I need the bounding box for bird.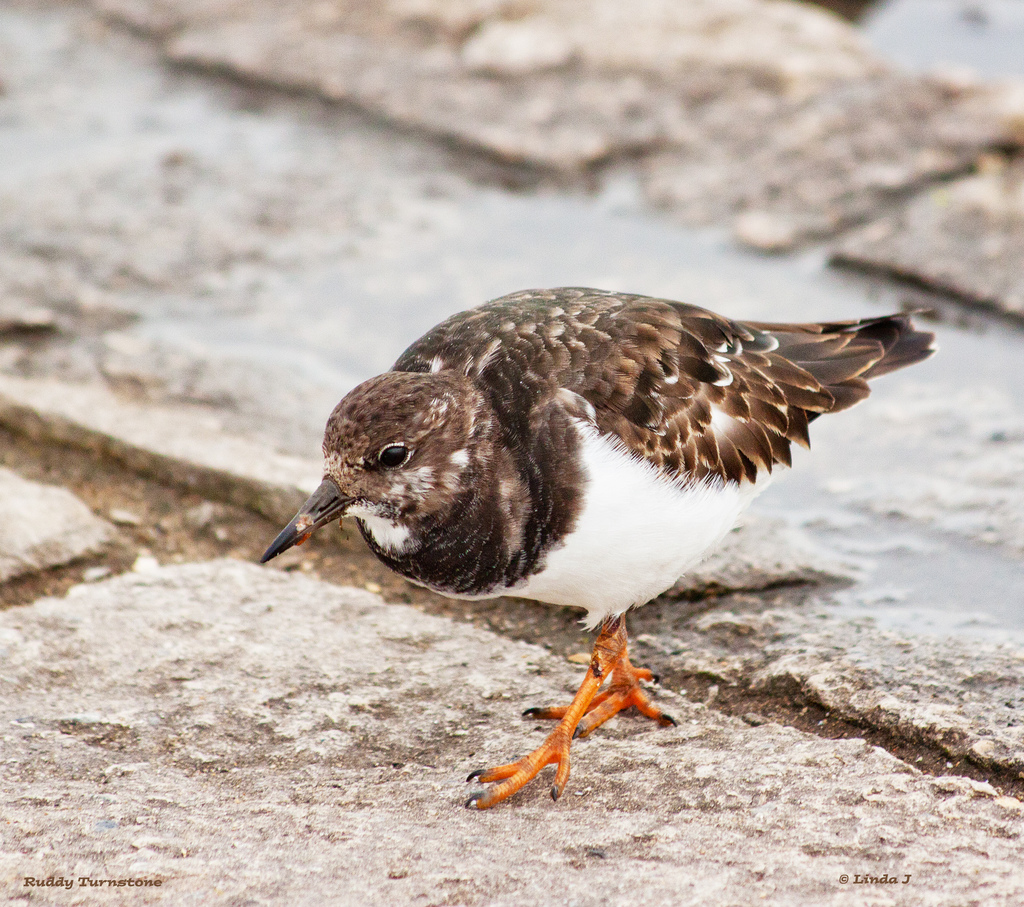
Here it is: rect(243, 284, 941, 815).
